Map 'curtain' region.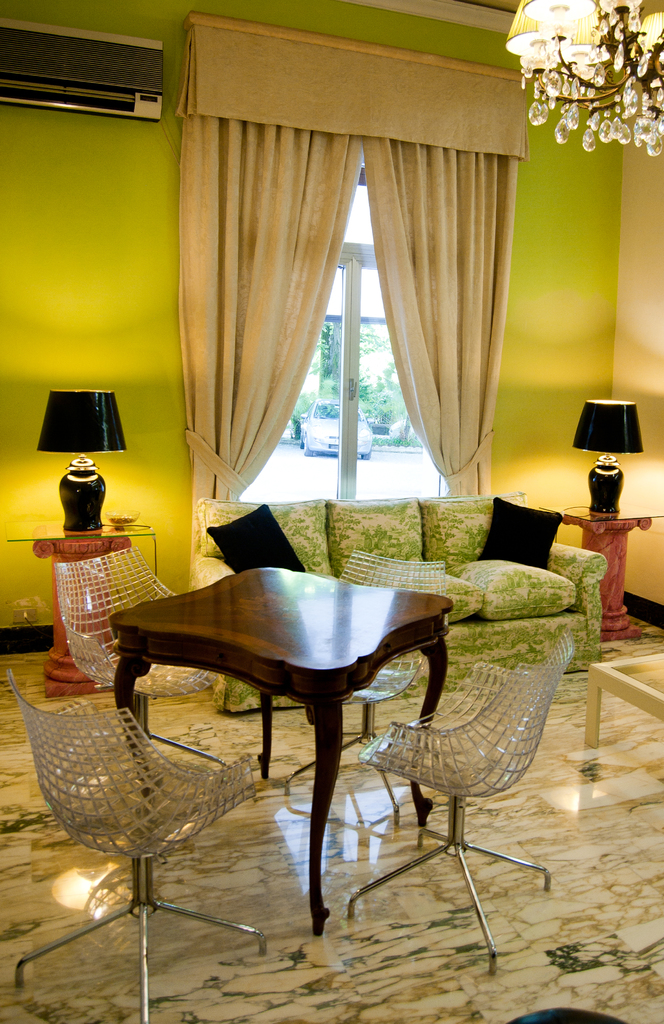
Mapped to [x1=182, y1=6, x2=532, y2=577].
